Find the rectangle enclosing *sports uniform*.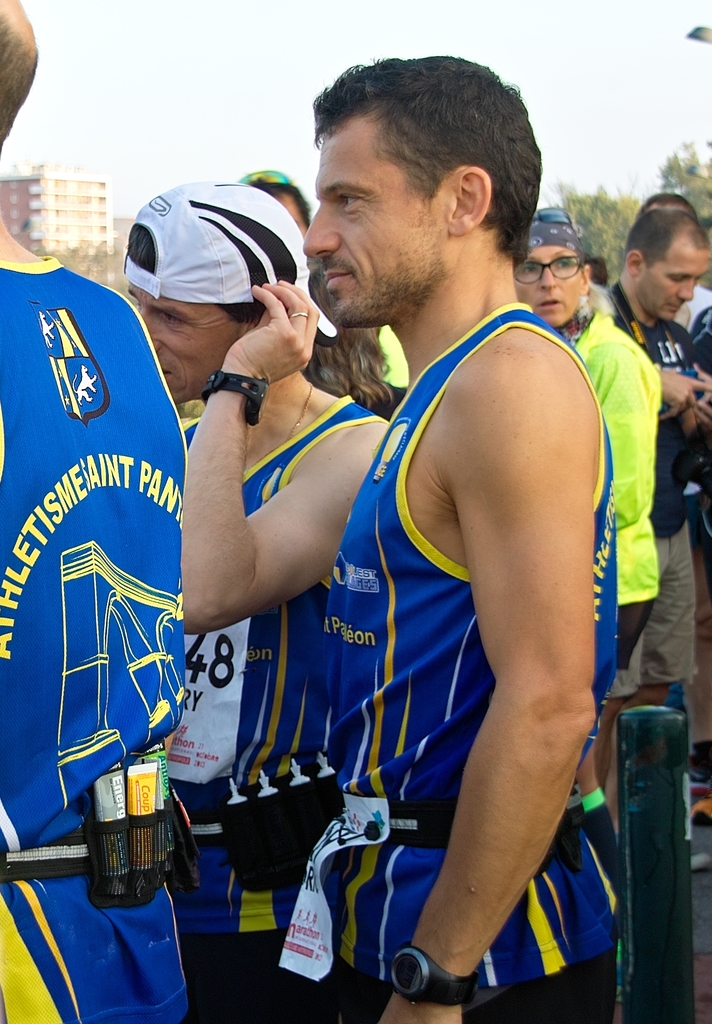
x1=0, y1=256, x2=201, y2=1023.
